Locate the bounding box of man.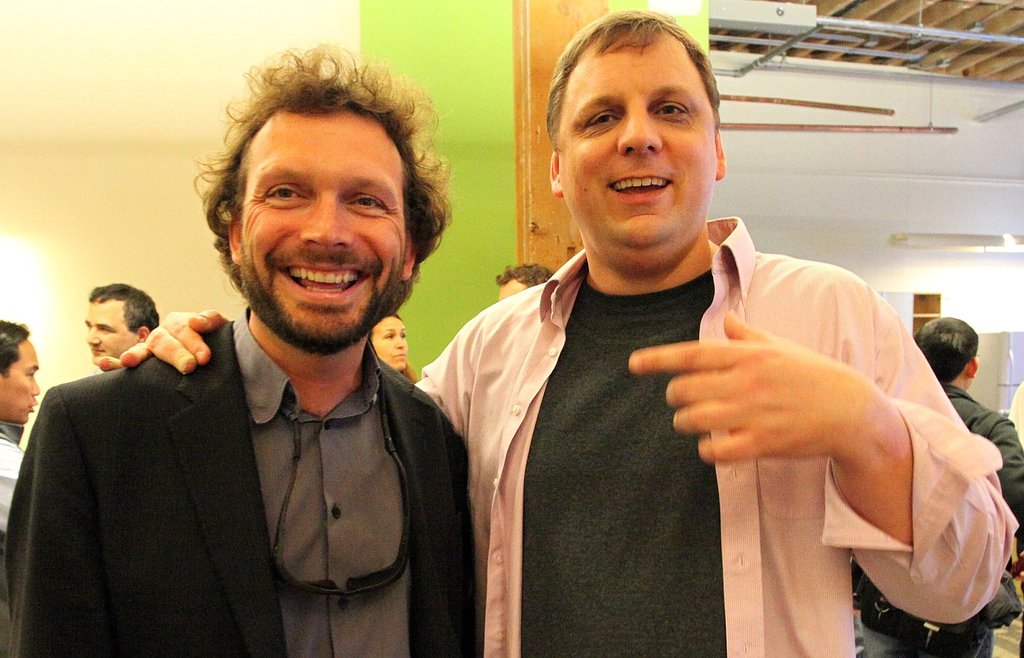
Bounding box: bbox=[498, 264, 548, 301].
